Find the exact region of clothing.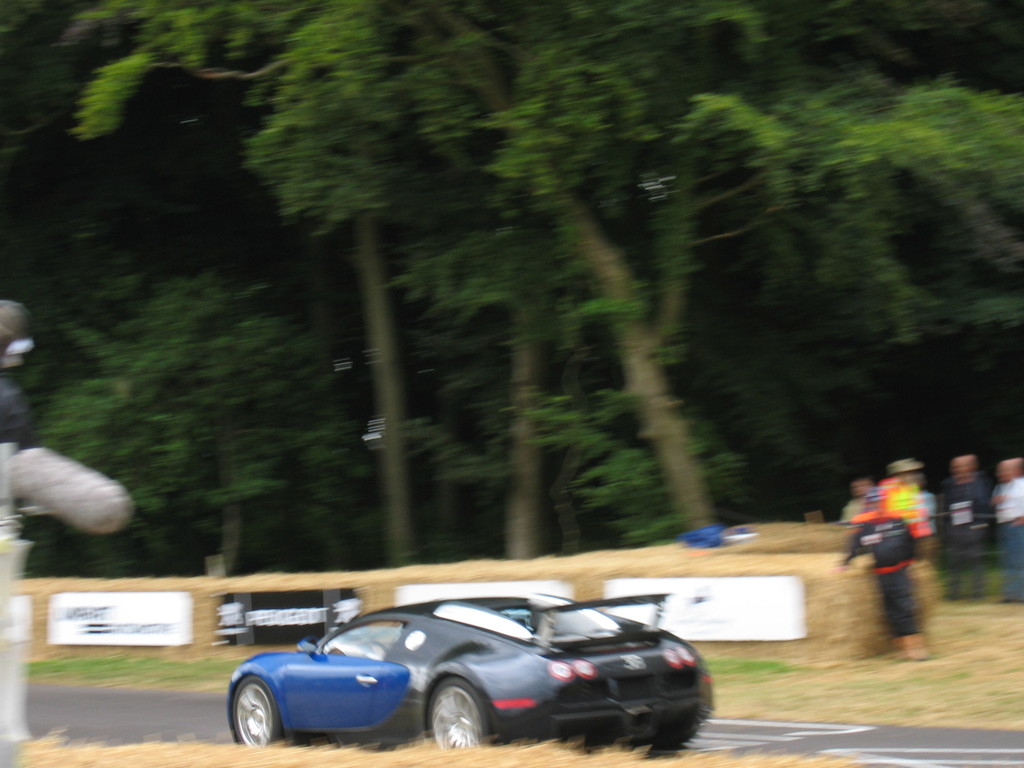
Exact region: (850, 511, 914, 641).
